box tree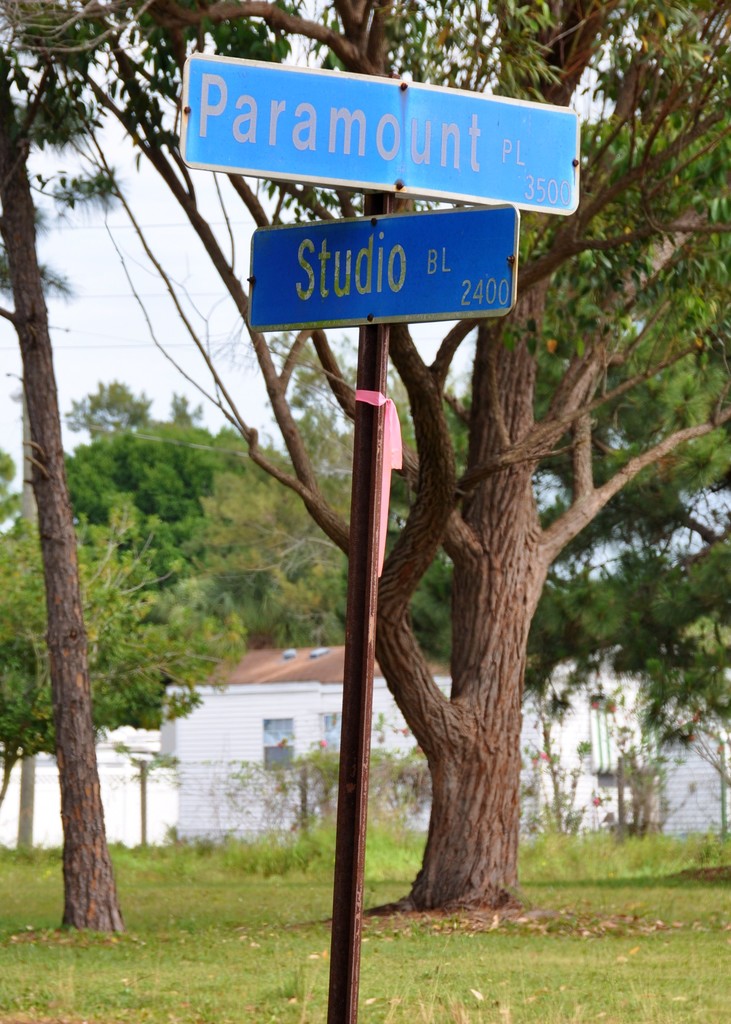
[0,512,225,809]
